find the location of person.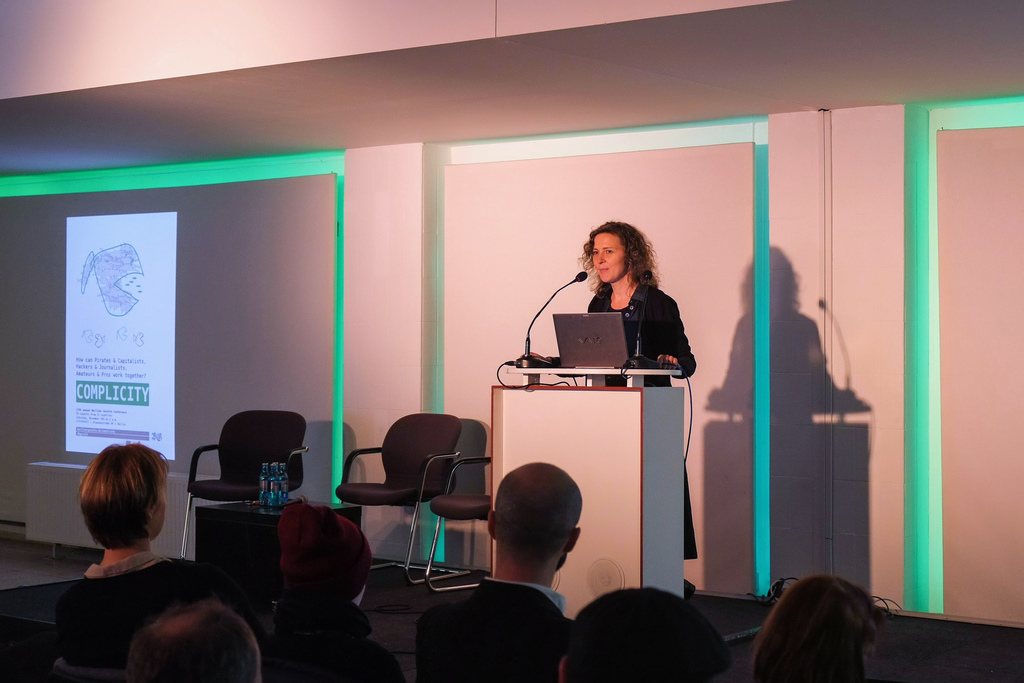
Location: 516/222/700/593.
